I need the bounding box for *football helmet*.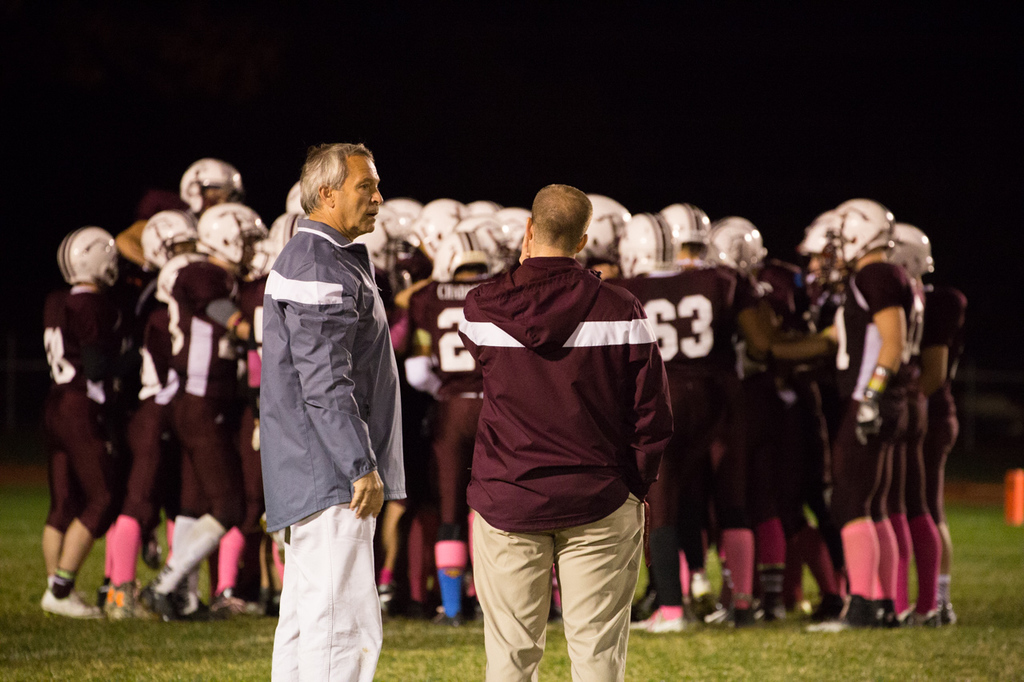
Here it is: [left=486, top=209, right=539, bottom=240].
